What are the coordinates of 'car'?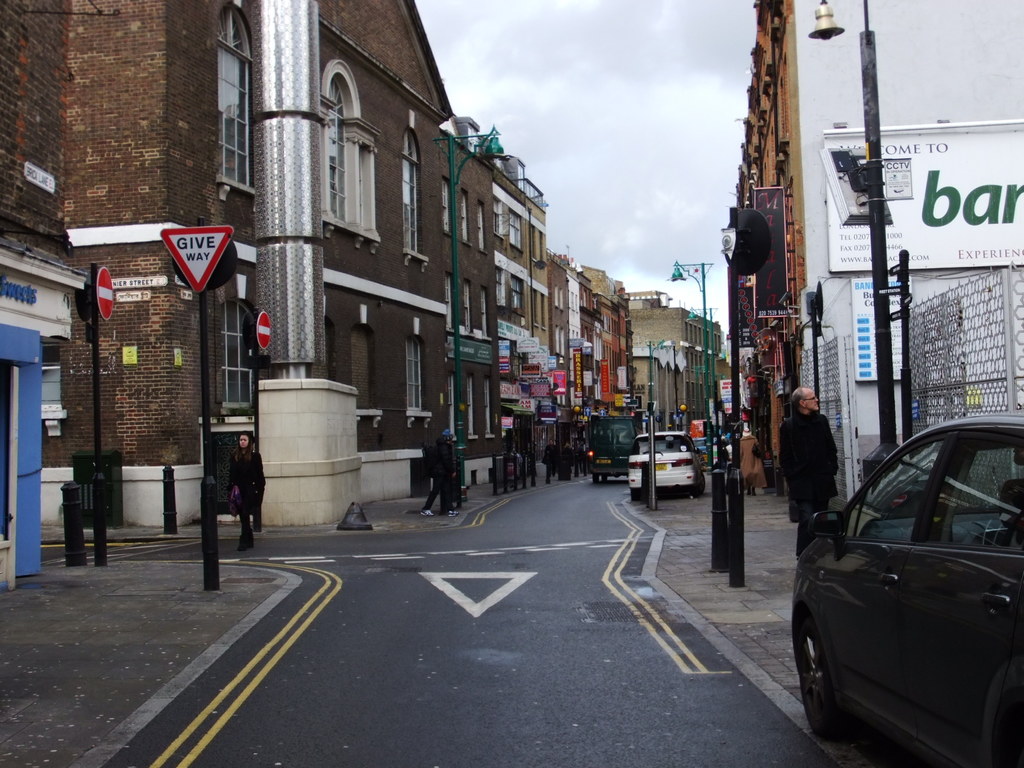
box=[791, 416, 1023, 766].
